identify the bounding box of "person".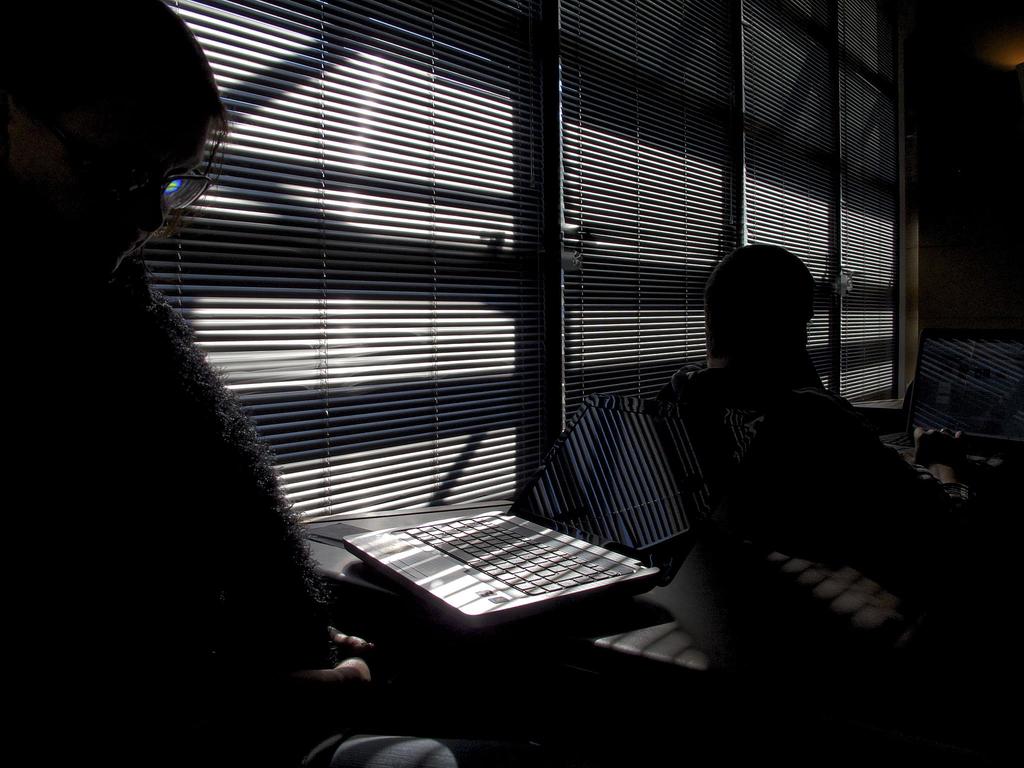
region(698, 245, 963, 568).
